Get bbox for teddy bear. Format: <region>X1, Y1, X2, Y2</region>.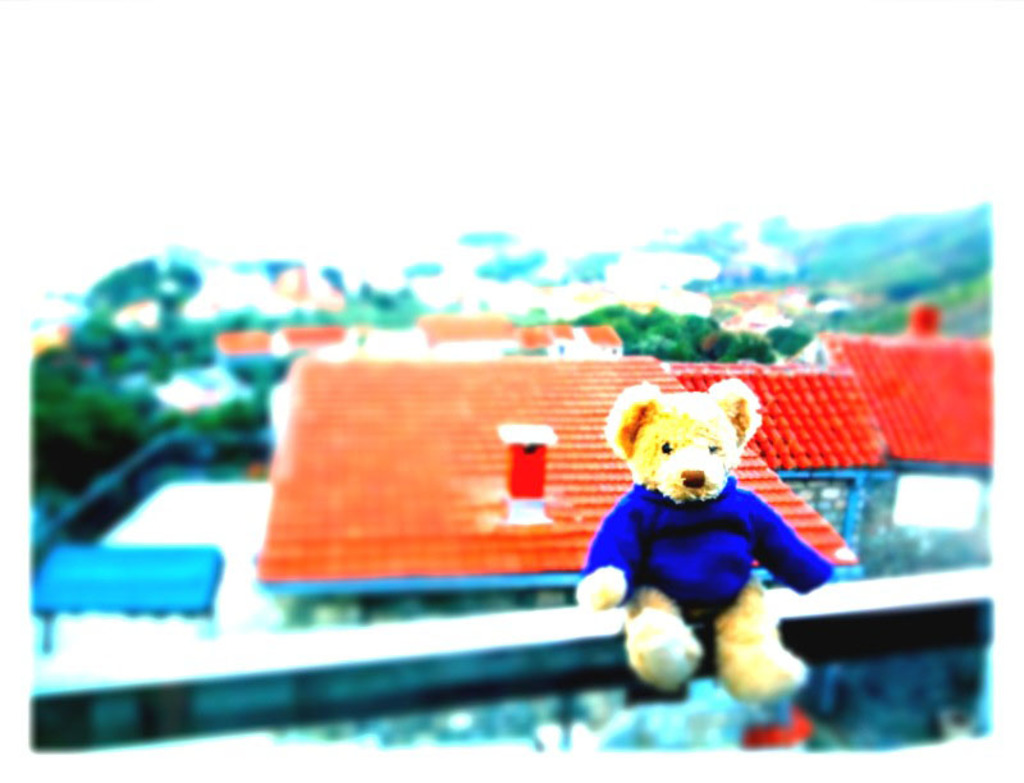
<region>572, 376, 835, 700</region>.
